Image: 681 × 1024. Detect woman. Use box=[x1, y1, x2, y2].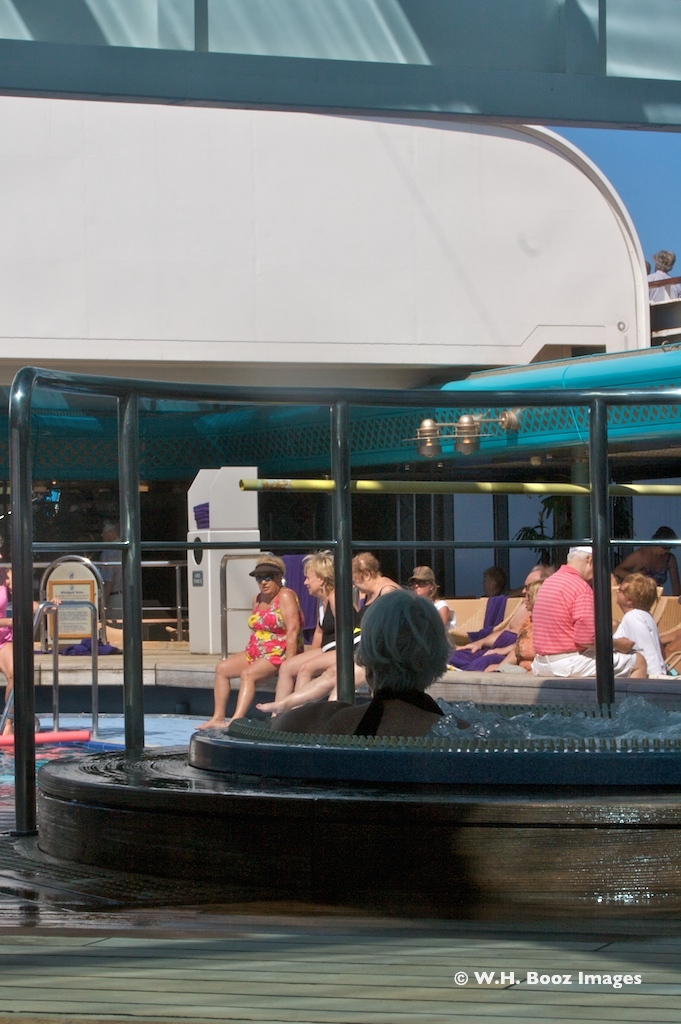
box=[266, 547, 357, 719].
